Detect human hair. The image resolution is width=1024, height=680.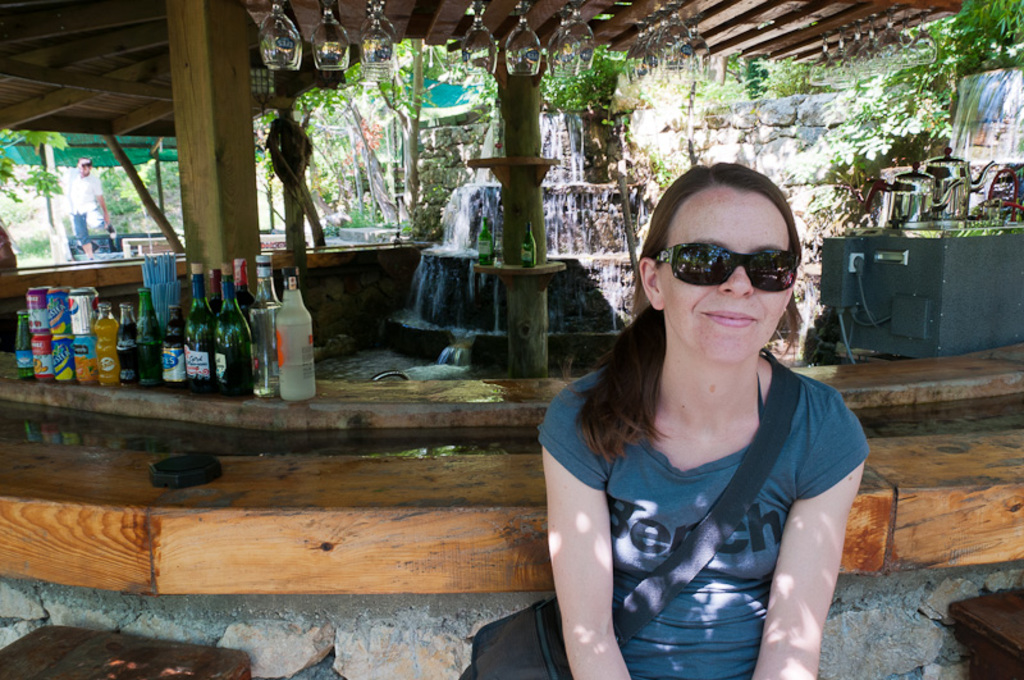
crop(599, 165, 831, 465).
